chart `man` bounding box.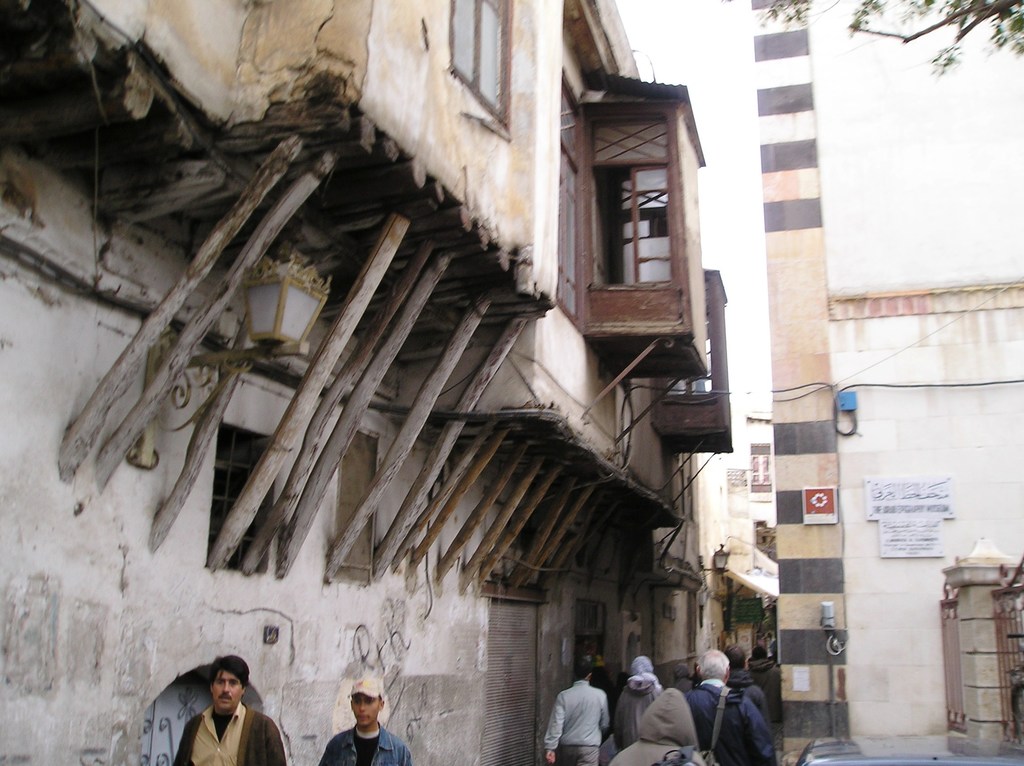
Charted: pyautogui.locateOnScreen(688, 644, 779, 765).
